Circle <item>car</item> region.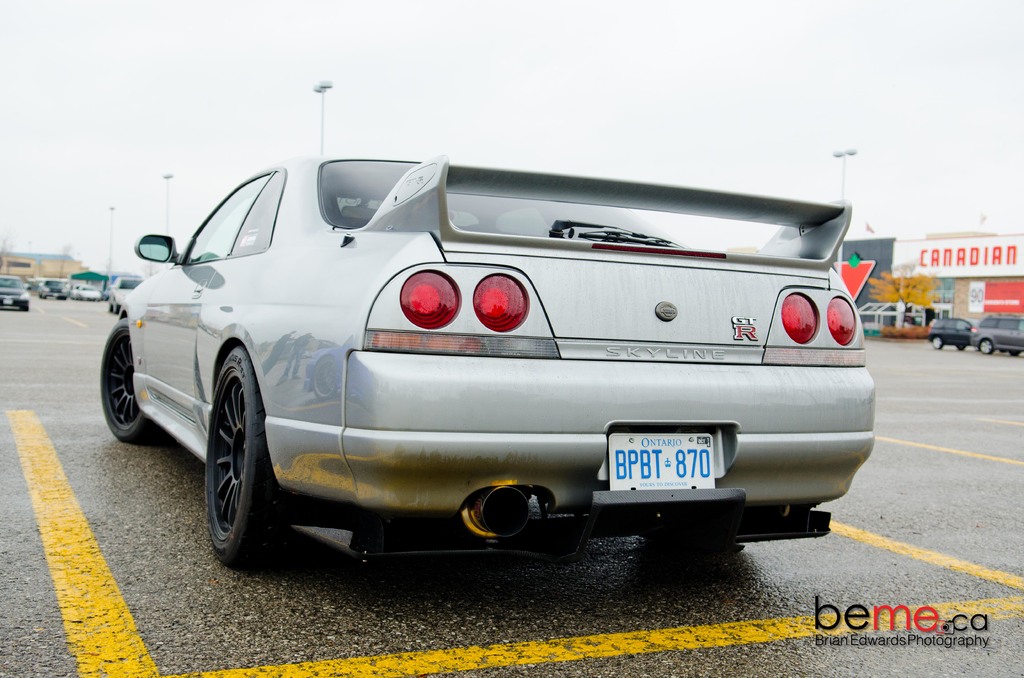
Region: pyautogui.locateOnScreen(968, 306, 1023, 356).
